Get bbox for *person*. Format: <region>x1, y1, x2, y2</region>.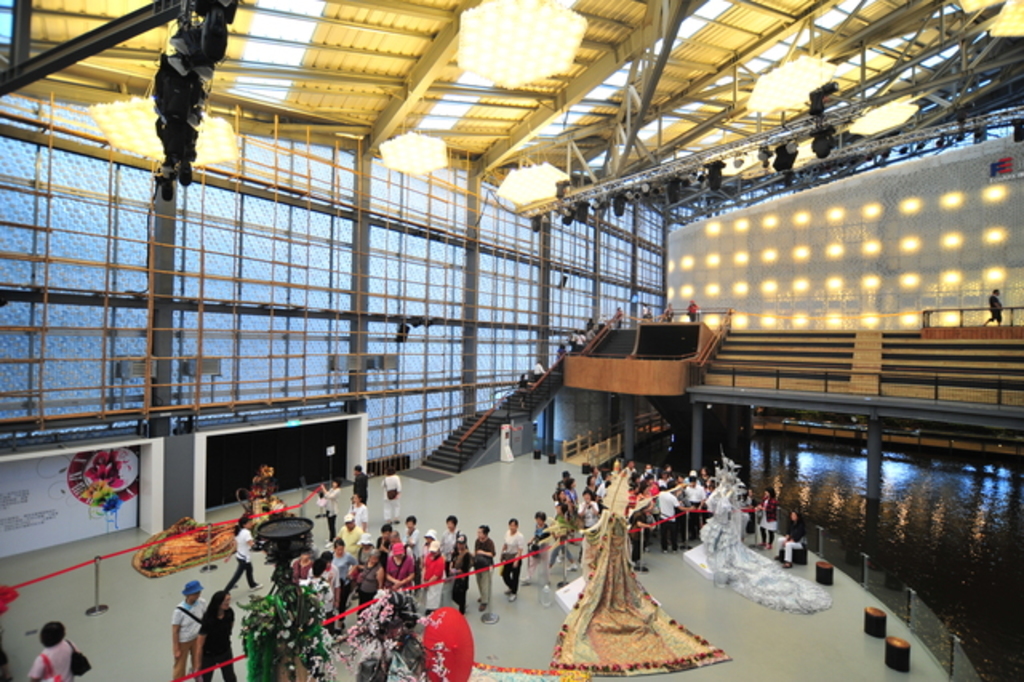
<region>685, 299, 701, 325</region>.
